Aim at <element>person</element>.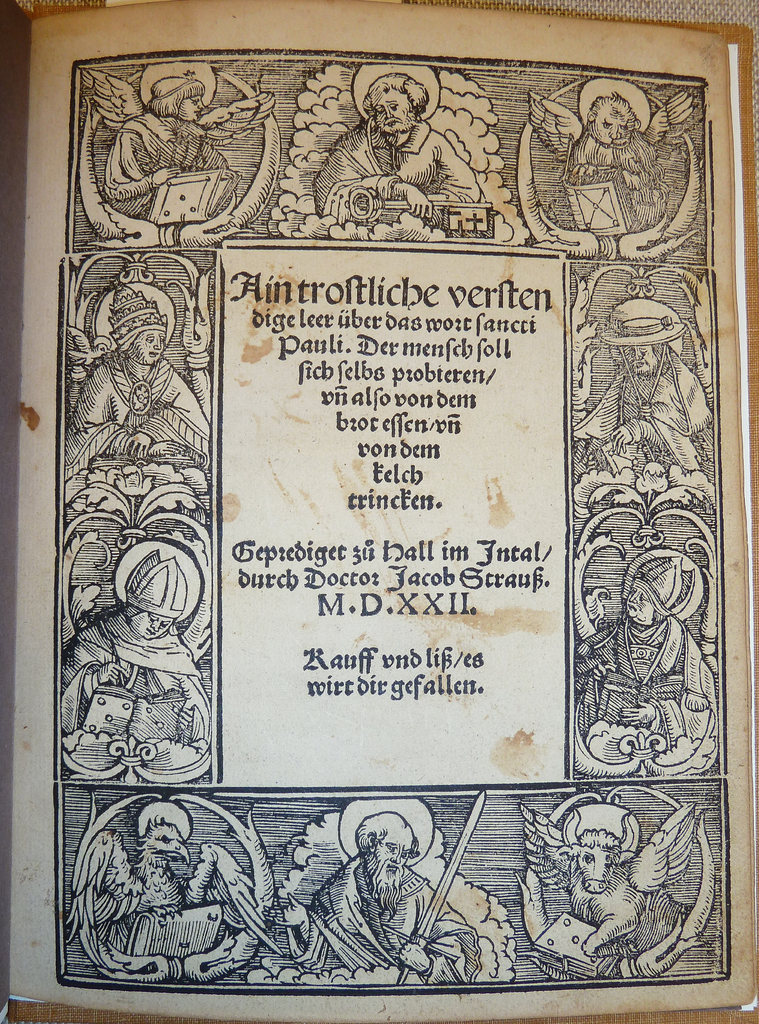
Aimed at select_region(59, 548, 209, 746).
